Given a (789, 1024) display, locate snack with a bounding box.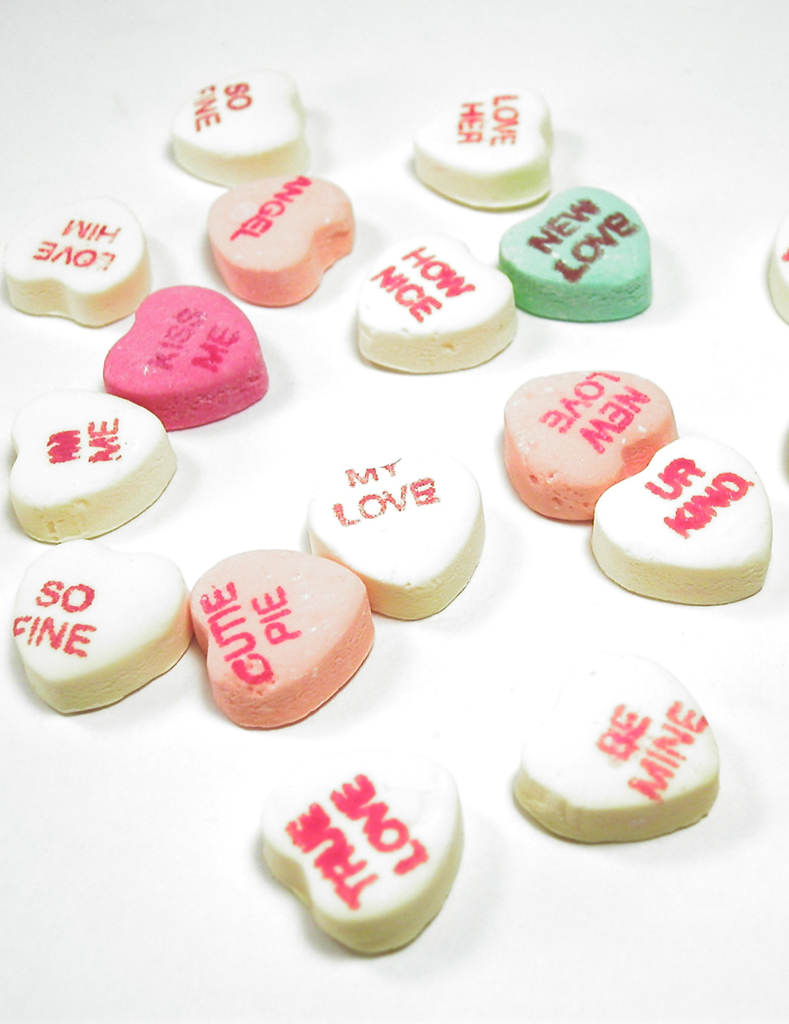
Located: BBox(262, 755, 467, 960).
